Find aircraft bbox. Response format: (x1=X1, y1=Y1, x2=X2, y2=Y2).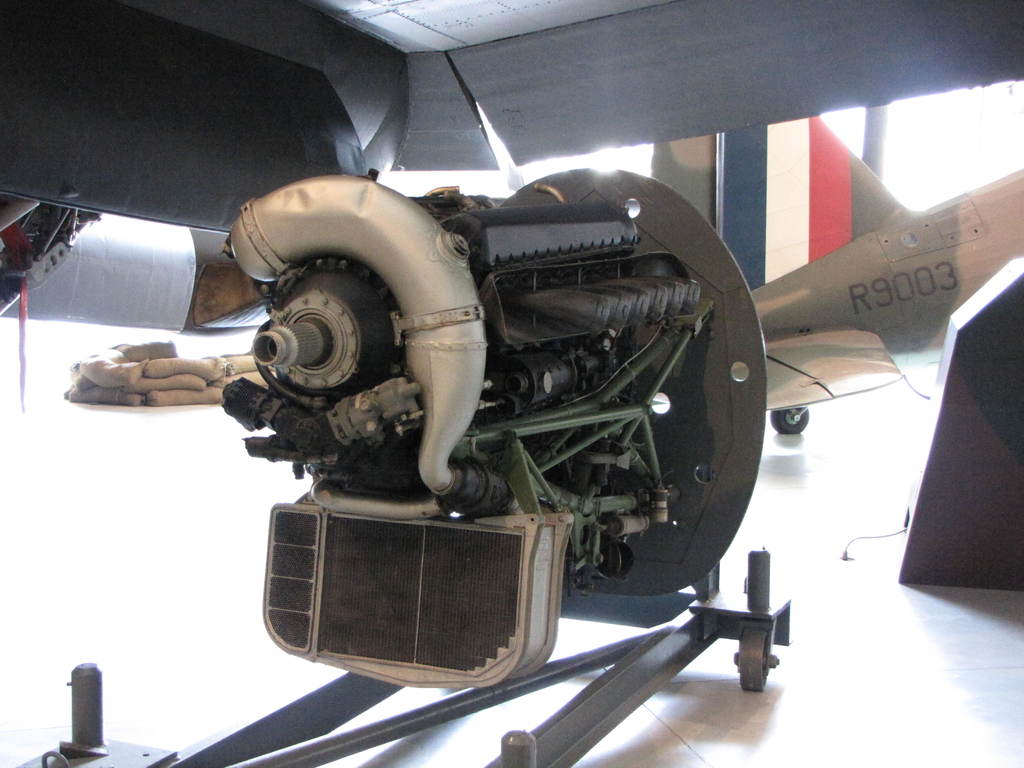
(x1=0, y1=0, x2=1023, y2=767).
